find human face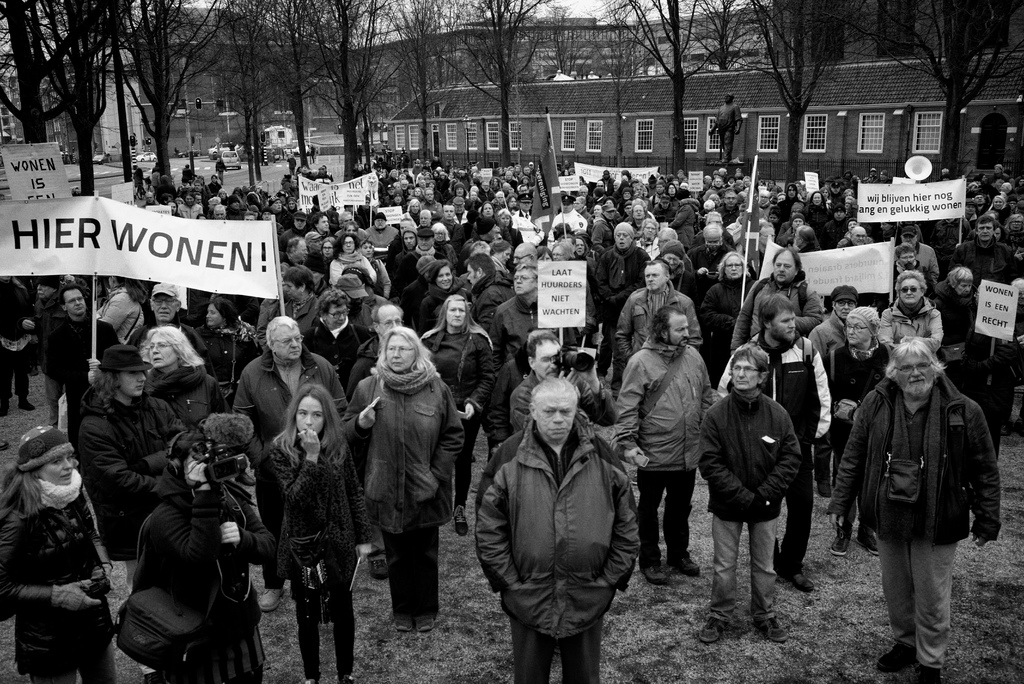
l=317, t=215, r=328, b=231
